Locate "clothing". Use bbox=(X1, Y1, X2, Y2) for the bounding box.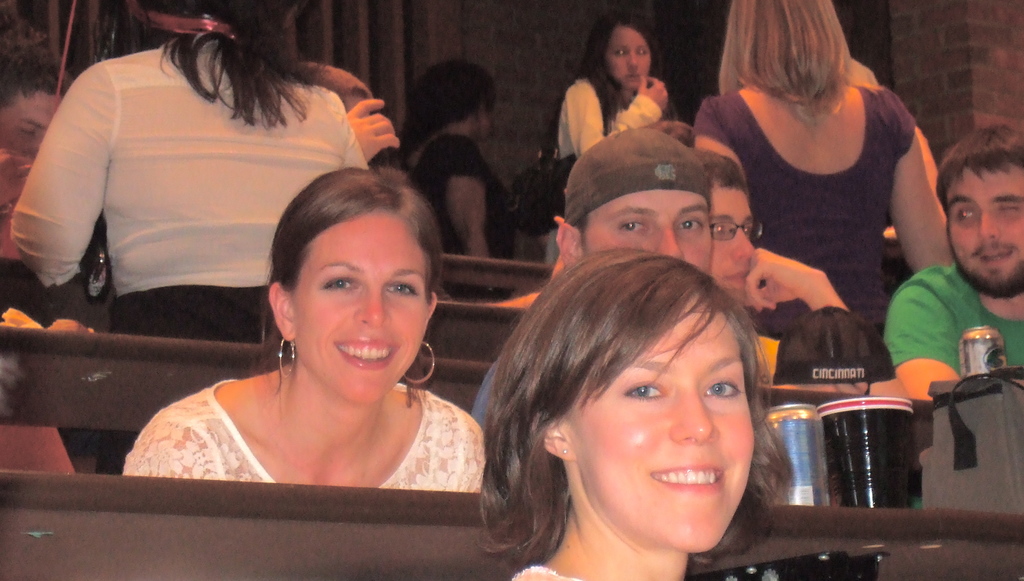
bbox=(400, 128, 509, 292).
